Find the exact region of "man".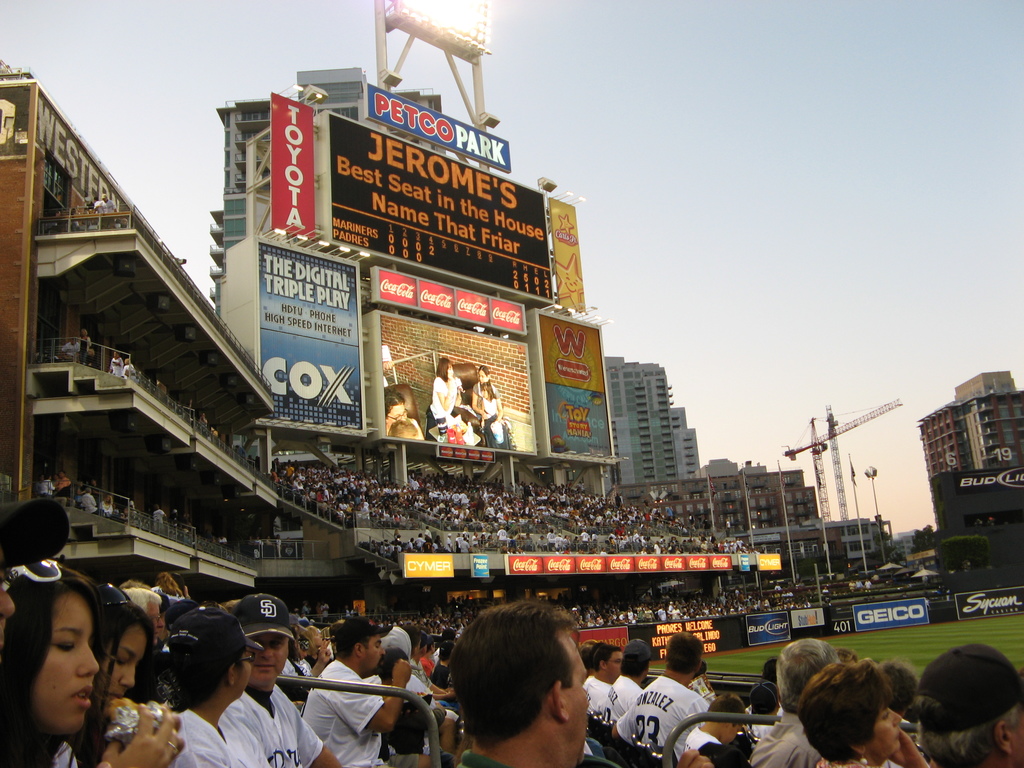
Exact region: [left=298, top=615, right=429, bottom=767].
